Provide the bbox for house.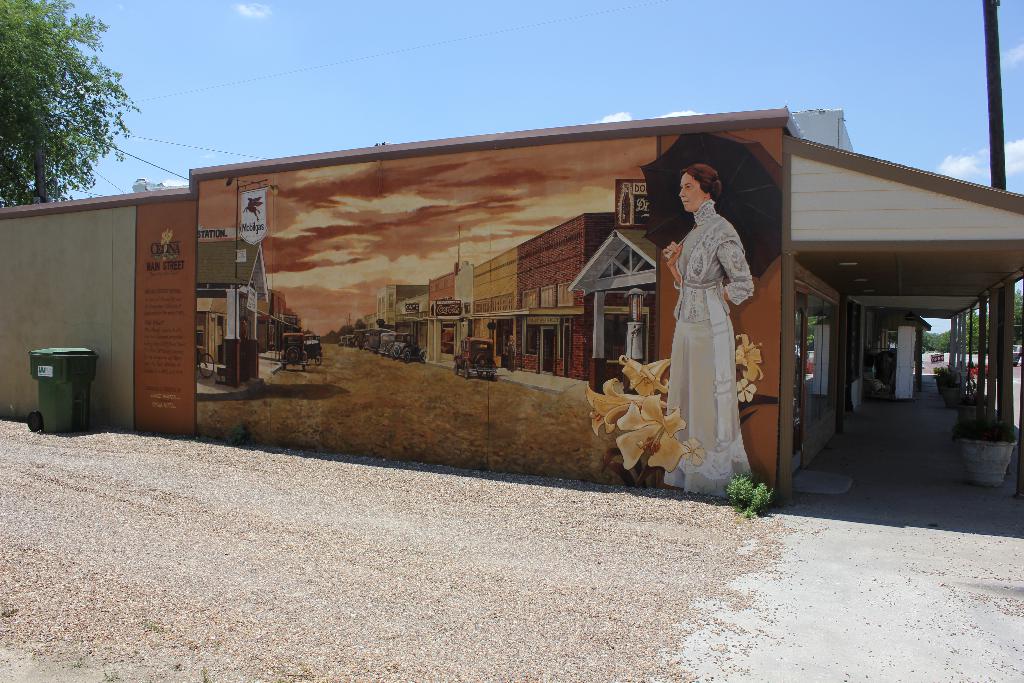
pyautogui.locateOnScreen(122, 104, 1023, 522).
